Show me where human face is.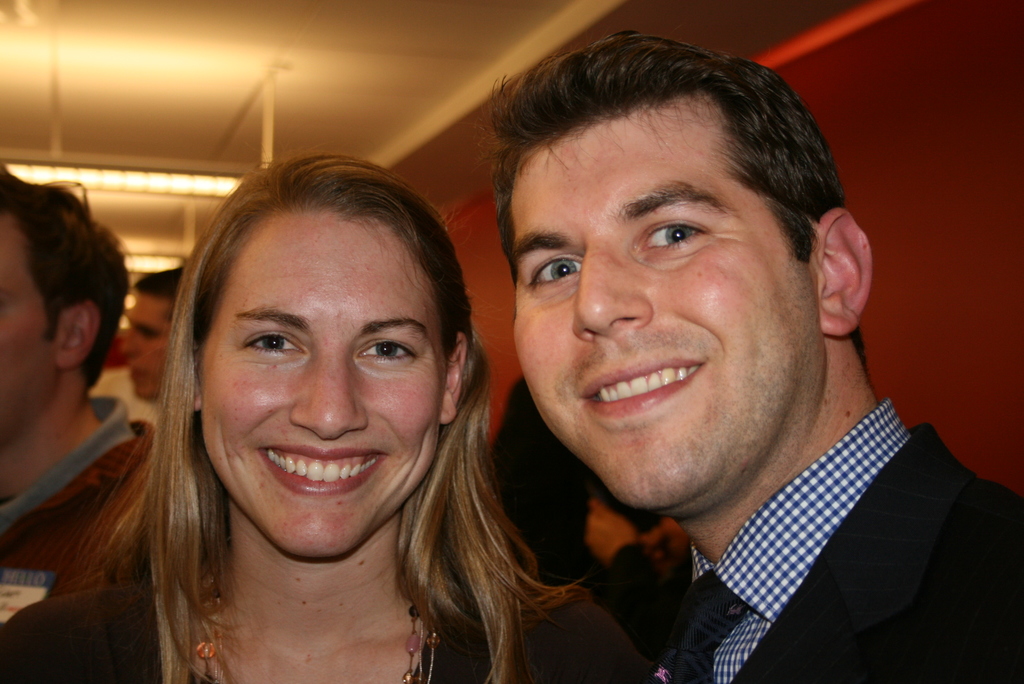
human face is at box=[508, 151, 817, 501].
